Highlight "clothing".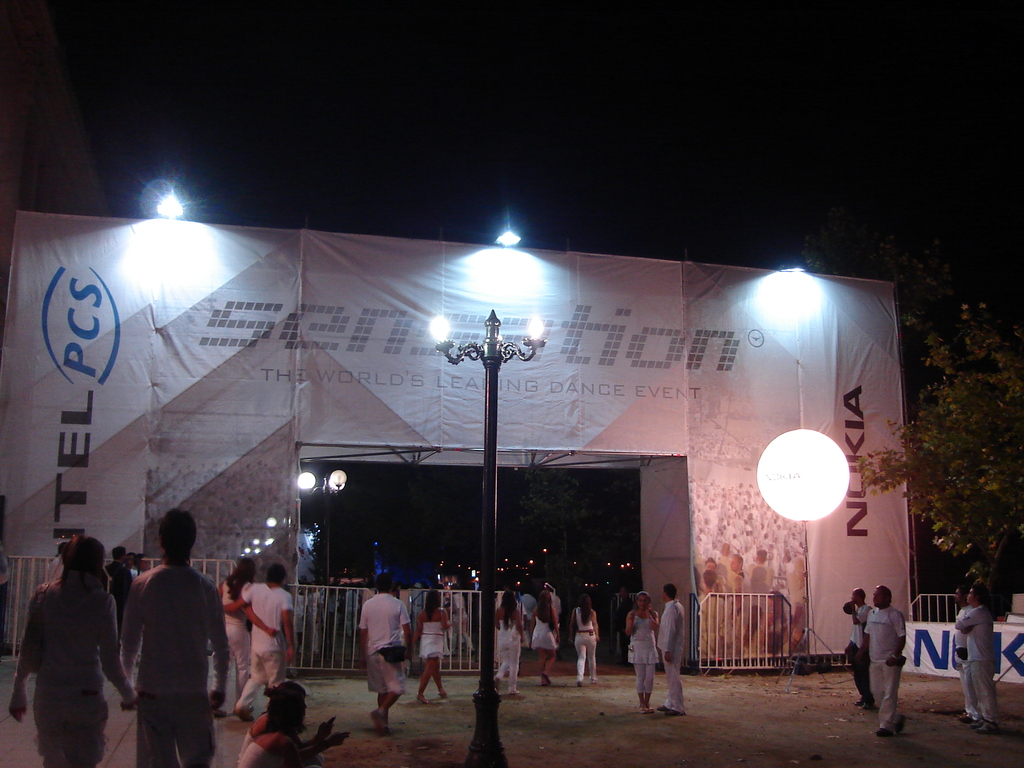
Highlighted region: {"left": 356, "top": 591, "right": 406, "bottom": 696}.
